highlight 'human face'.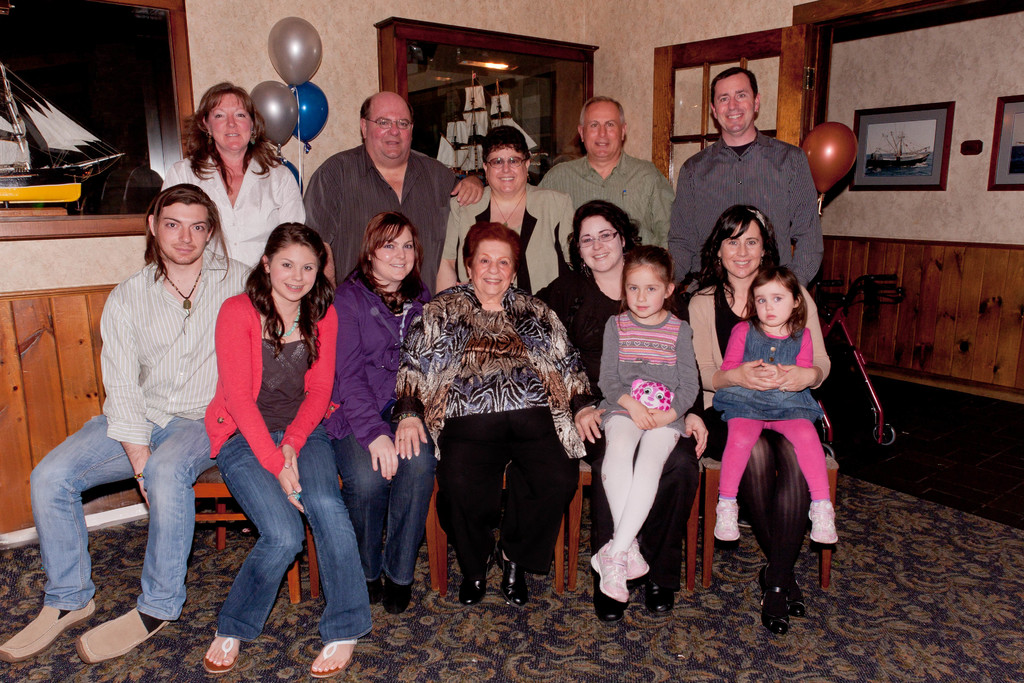
Highlighted region: [161, 204, 207, 264].
